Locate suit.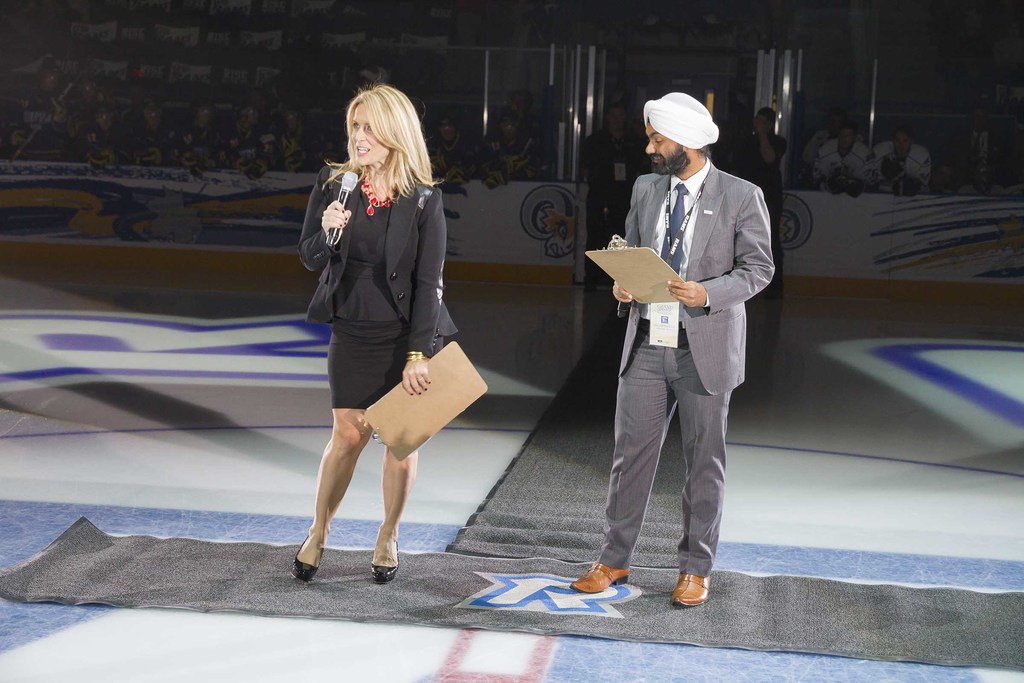
Bounding box: <region>292, 159, 452, 352</region>.
